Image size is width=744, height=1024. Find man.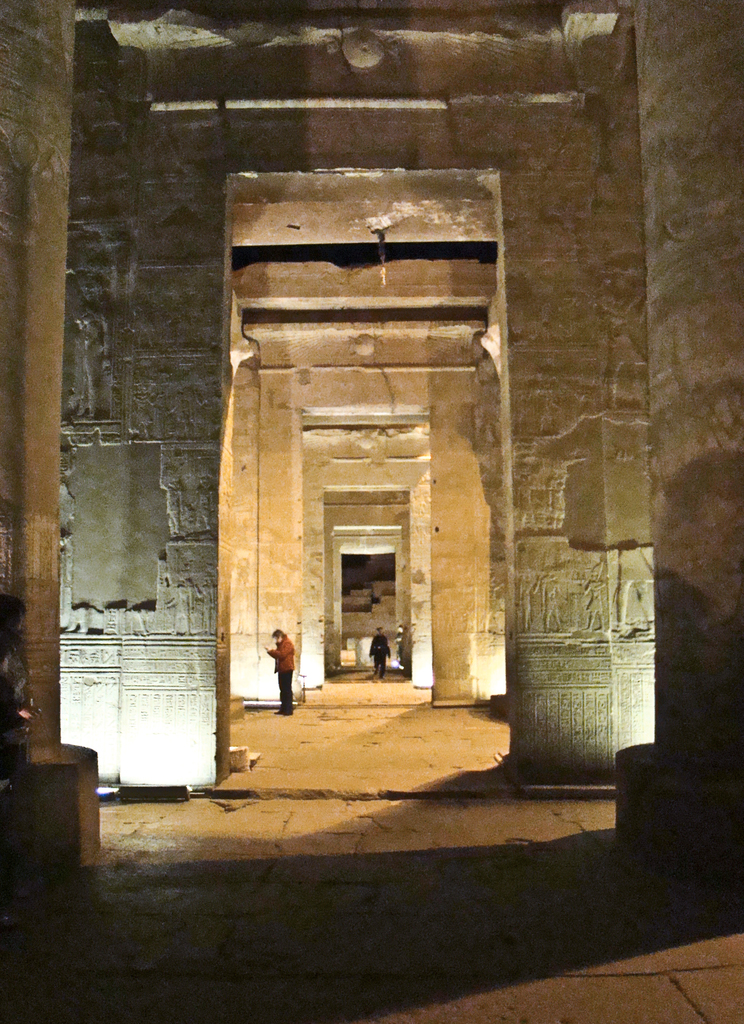
crop(263, 630, 298, 714).
